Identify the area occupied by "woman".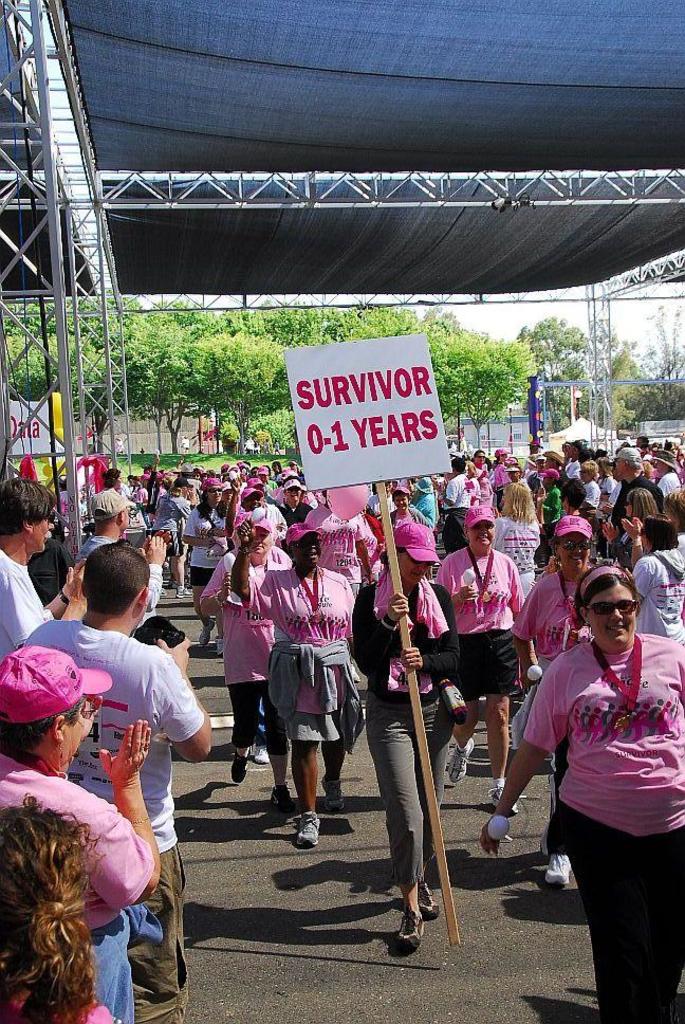
Area: crop(628, 487, 654, 525).
